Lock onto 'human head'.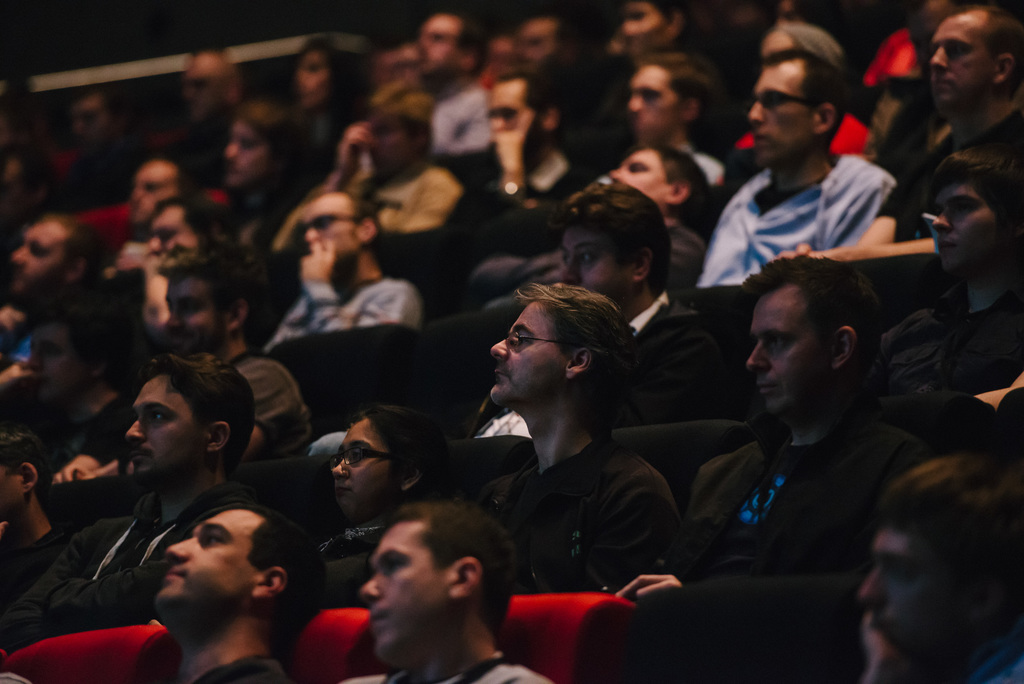
Locked: left=617, top=2, right=673, bottom=68.
